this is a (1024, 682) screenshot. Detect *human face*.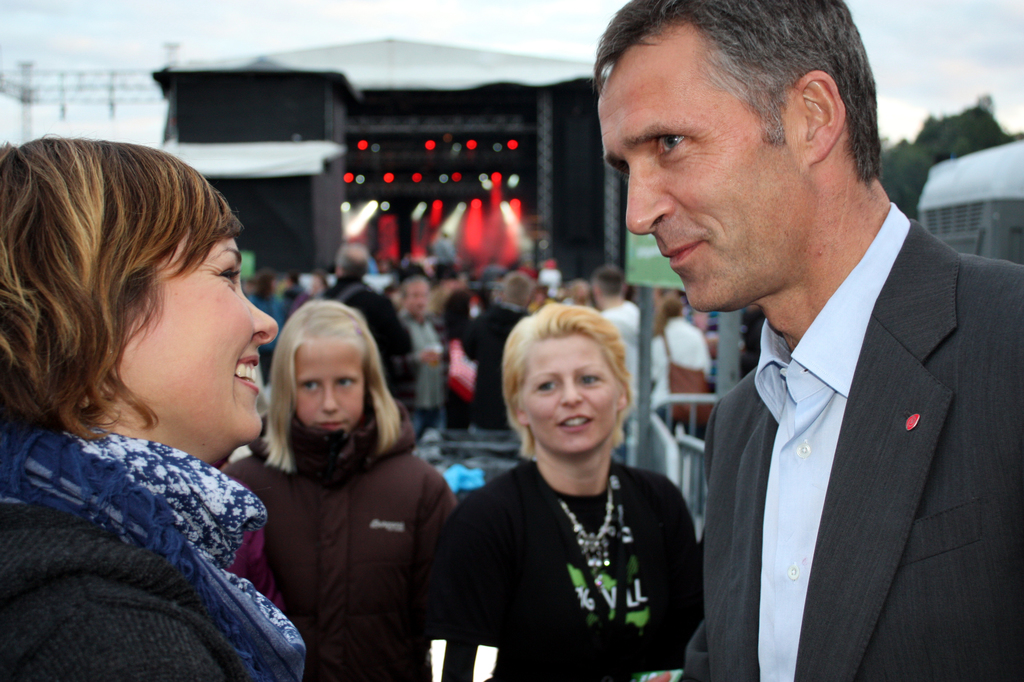
524, 336, 620, 455.
